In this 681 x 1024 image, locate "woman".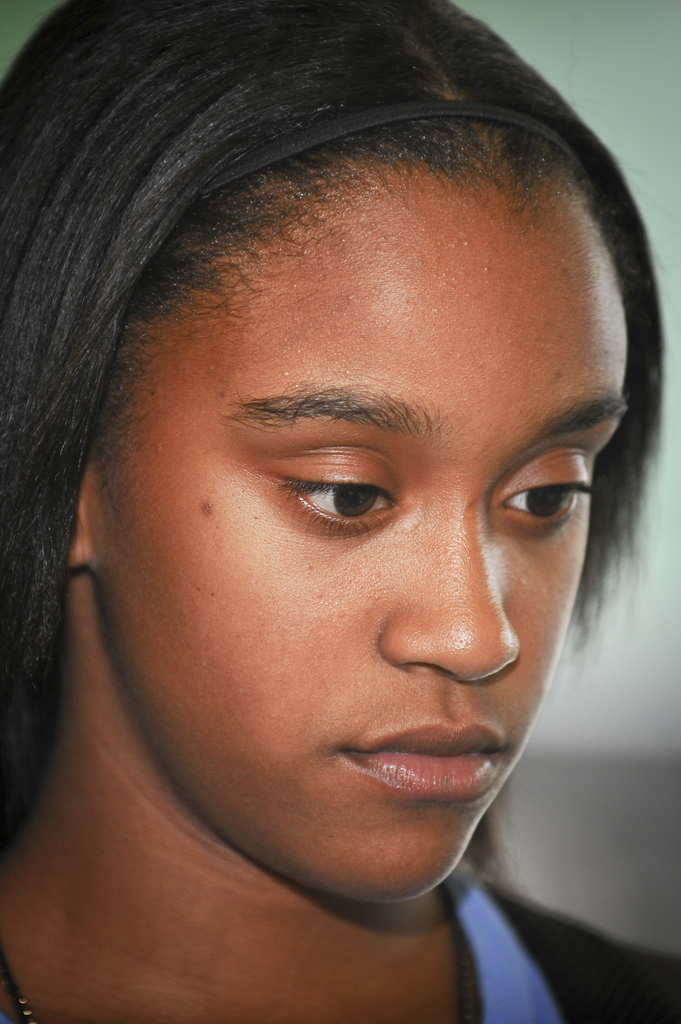
Bounding box: [x1=0, y1=0, x2=680, y2=1023].
